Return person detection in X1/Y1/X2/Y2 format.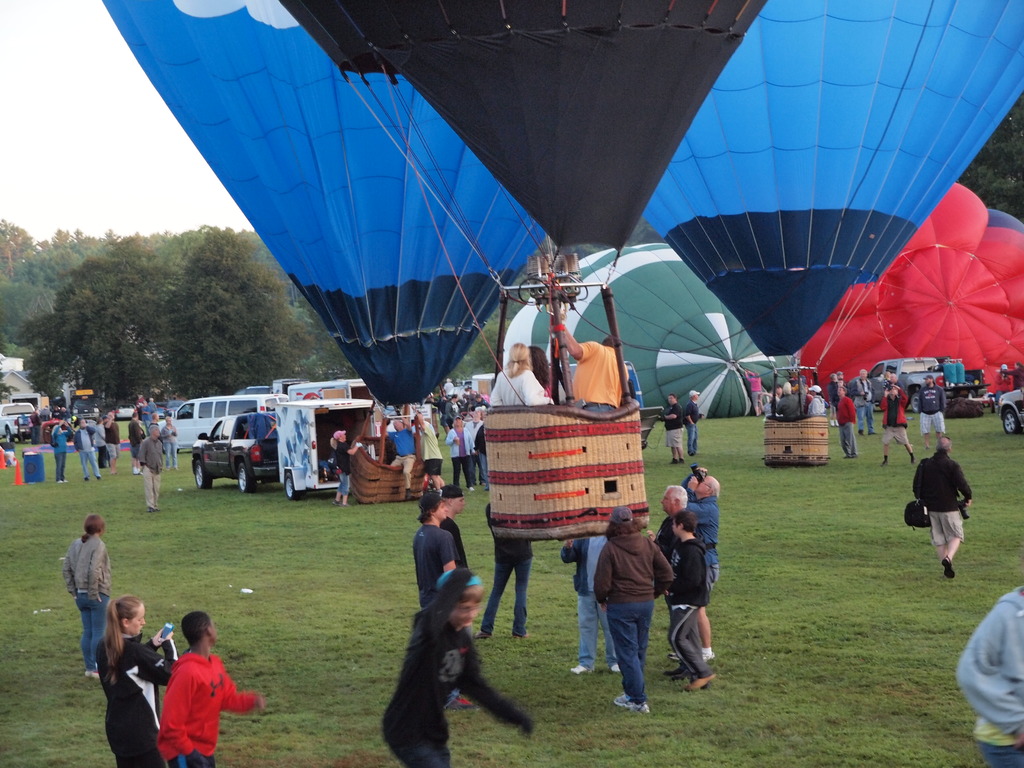
129/412/147/474.
